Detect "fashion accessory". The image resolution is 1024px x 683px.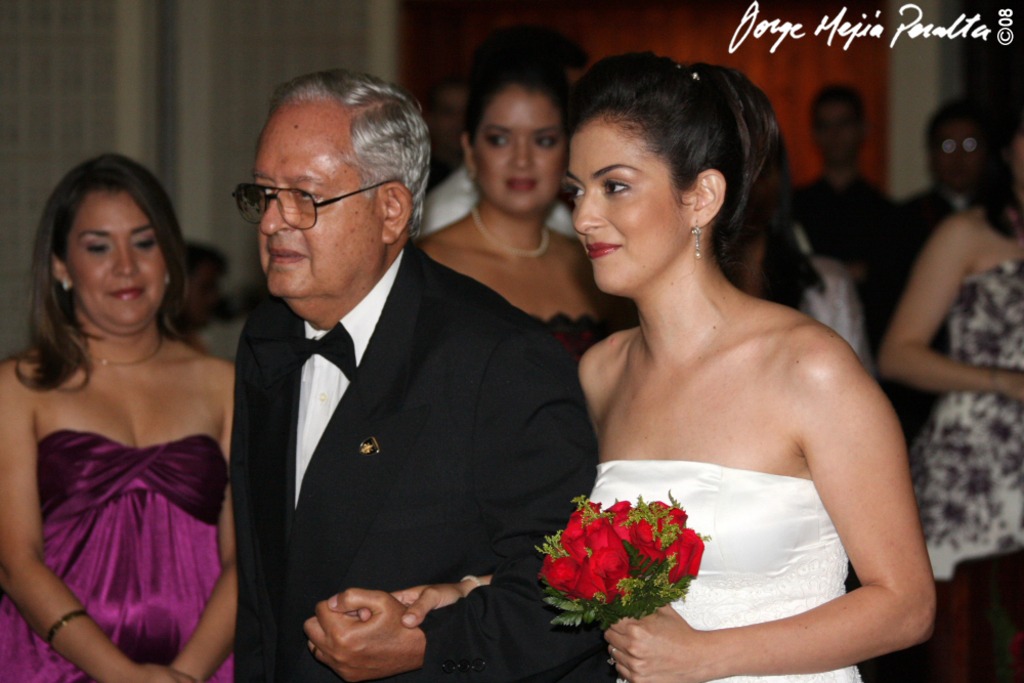
[295, 313, 359, 387].
